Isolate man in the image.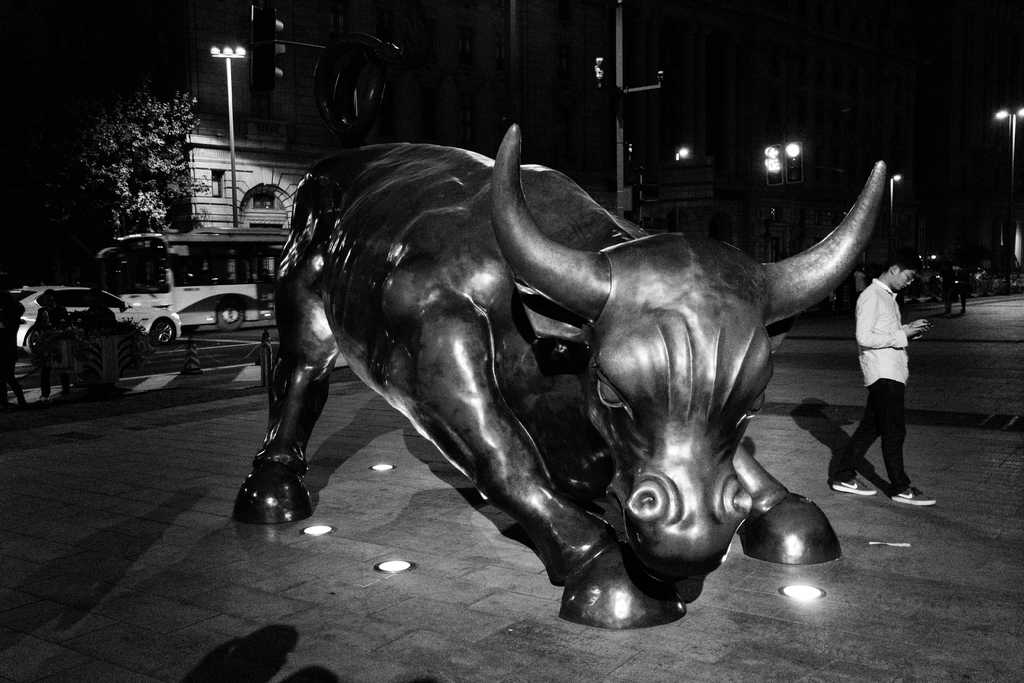
Isolated region: [x1=852, y1=243, x2=936, y2=509].
